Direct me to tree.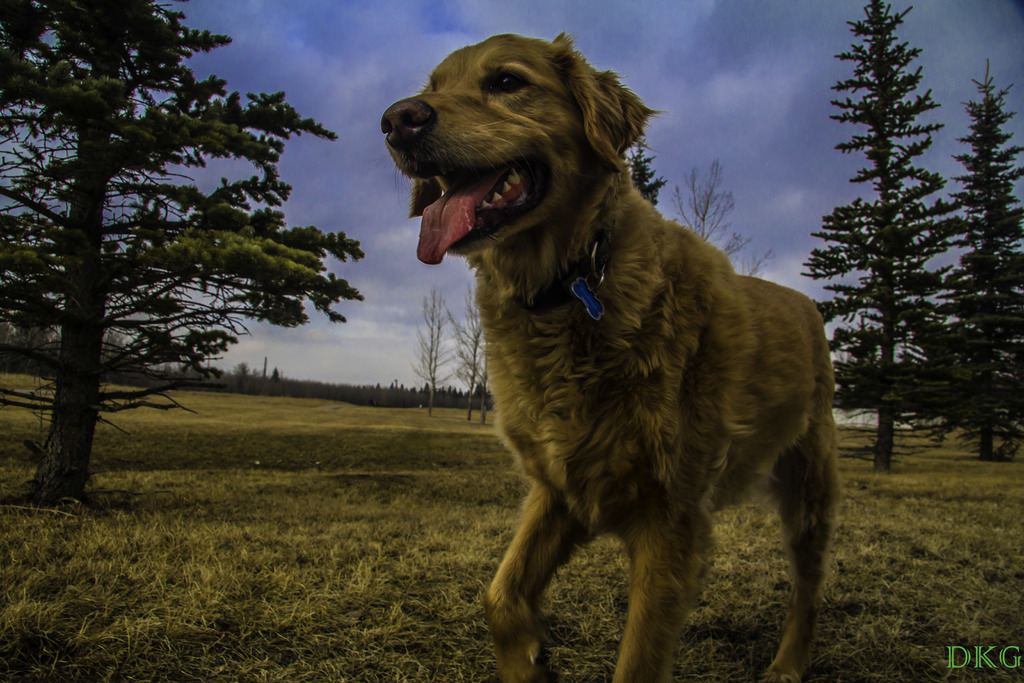
Direction: rect(802, 0, 973, 475).
